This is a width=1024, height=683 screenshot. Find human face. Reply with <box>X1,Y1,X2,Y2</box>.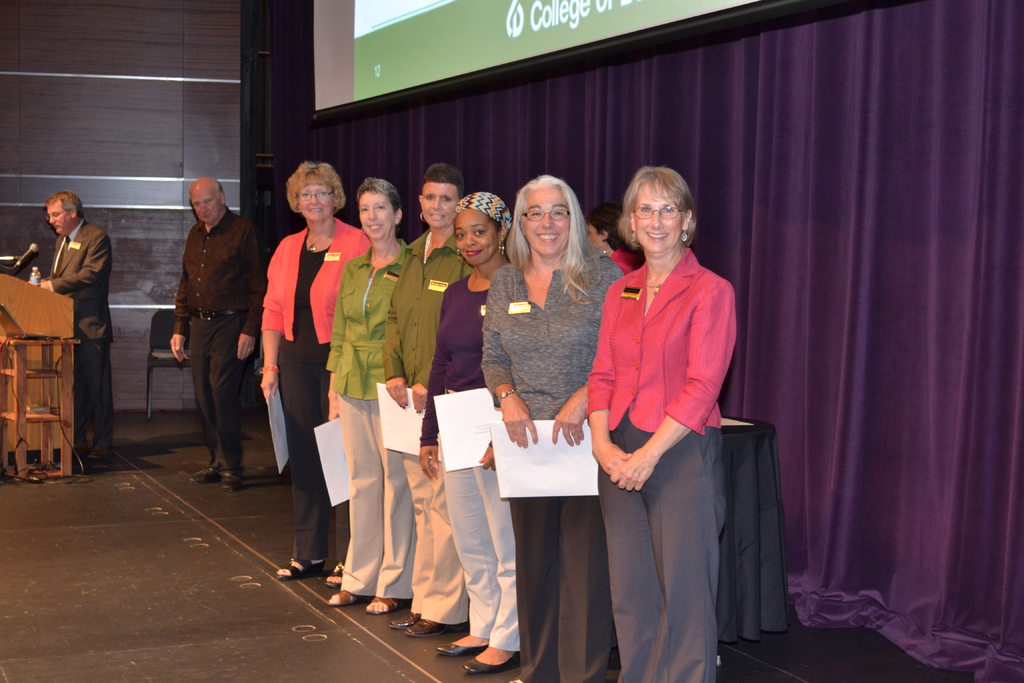
<box>358,189,398,236</box>.
